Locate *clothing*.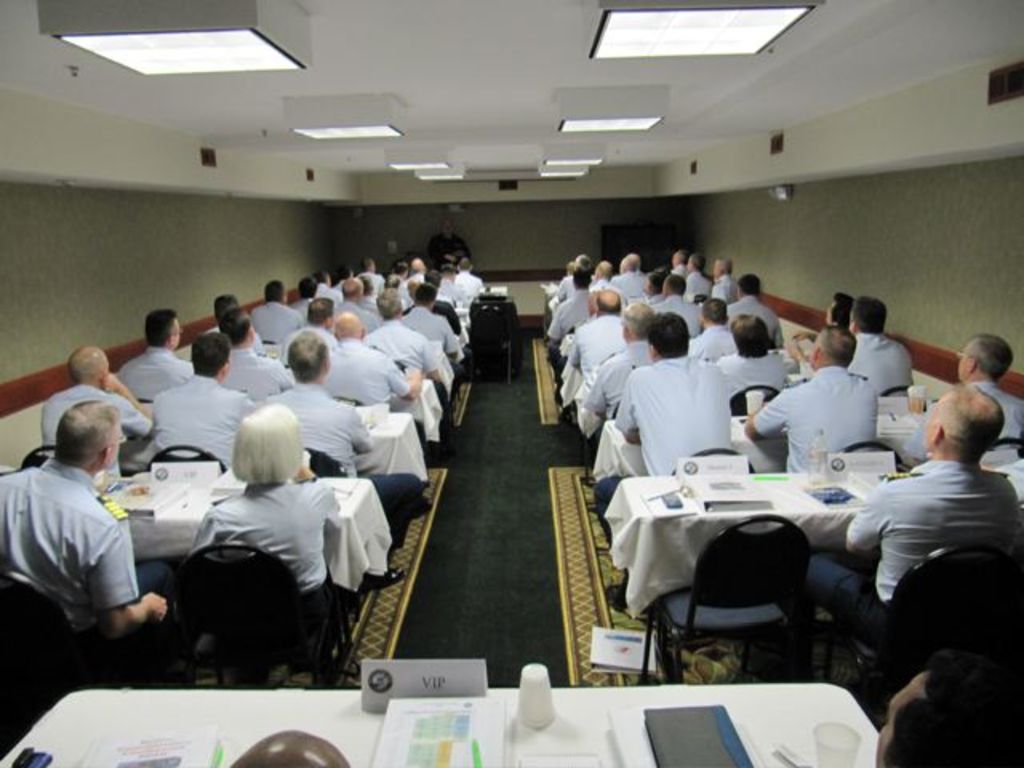
Bounding box: <box>592,354,731,522</box>.
